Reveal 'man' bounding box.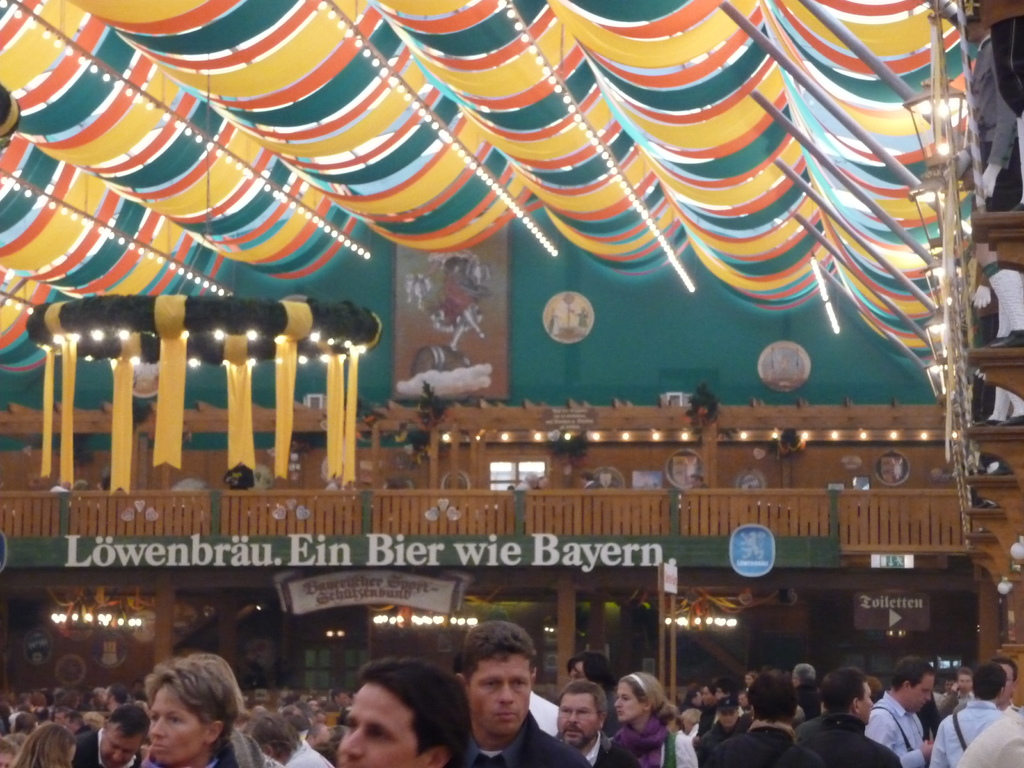
Revealed: pyautogui.locateOnScreen(925, 664, 1010, 765).
